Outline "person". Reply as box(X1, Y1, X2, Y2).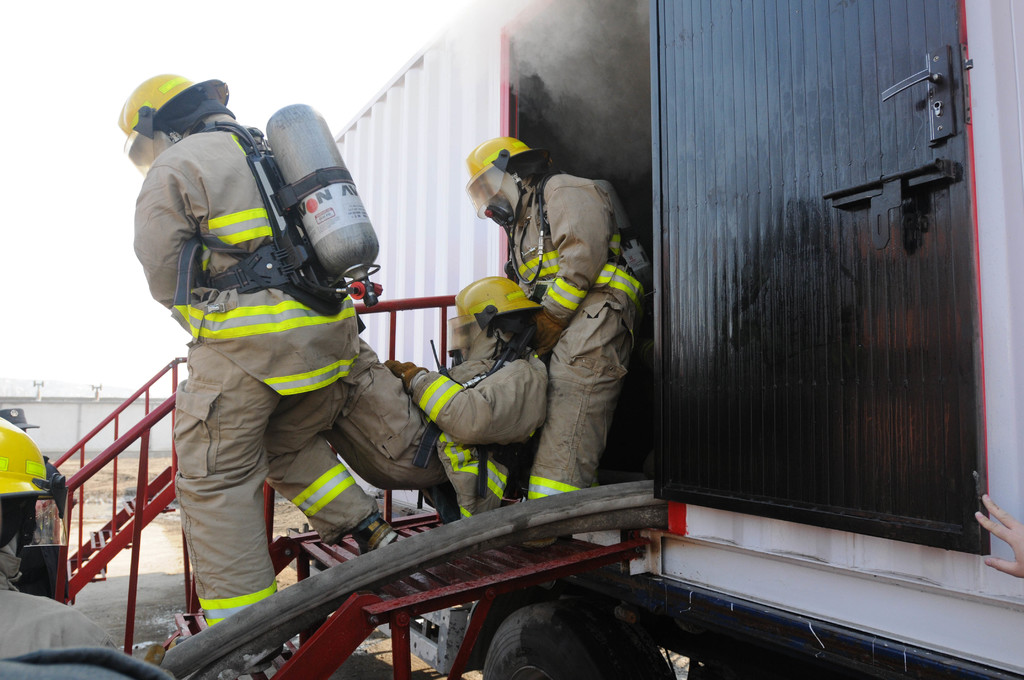
box(115, 72, 403, 676).
